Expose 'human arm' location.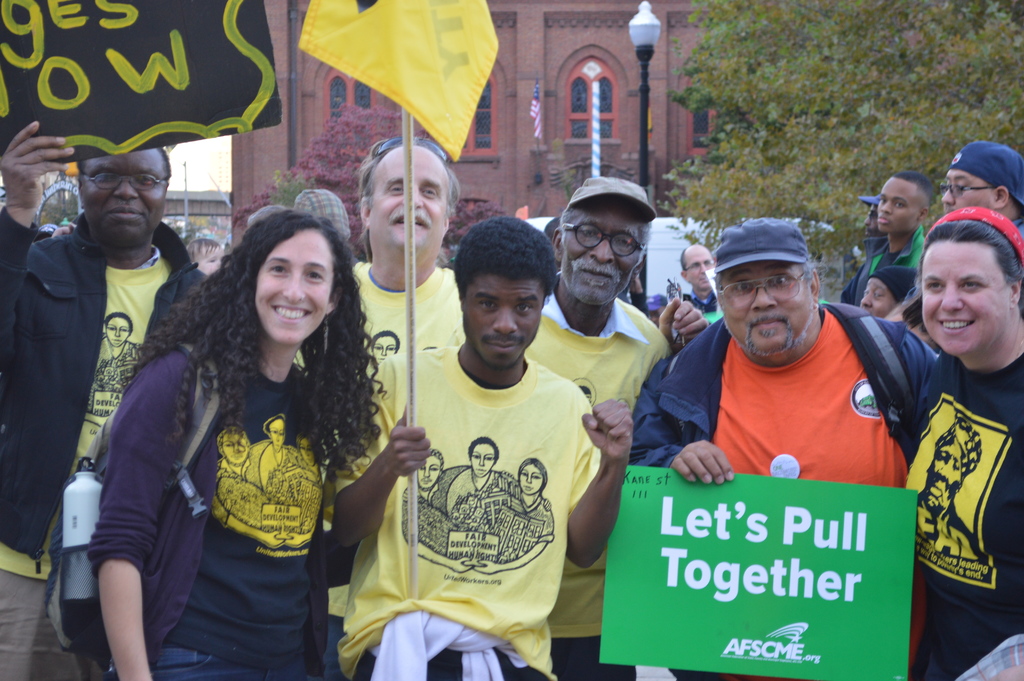
Exposed at (630,356,737,488).
